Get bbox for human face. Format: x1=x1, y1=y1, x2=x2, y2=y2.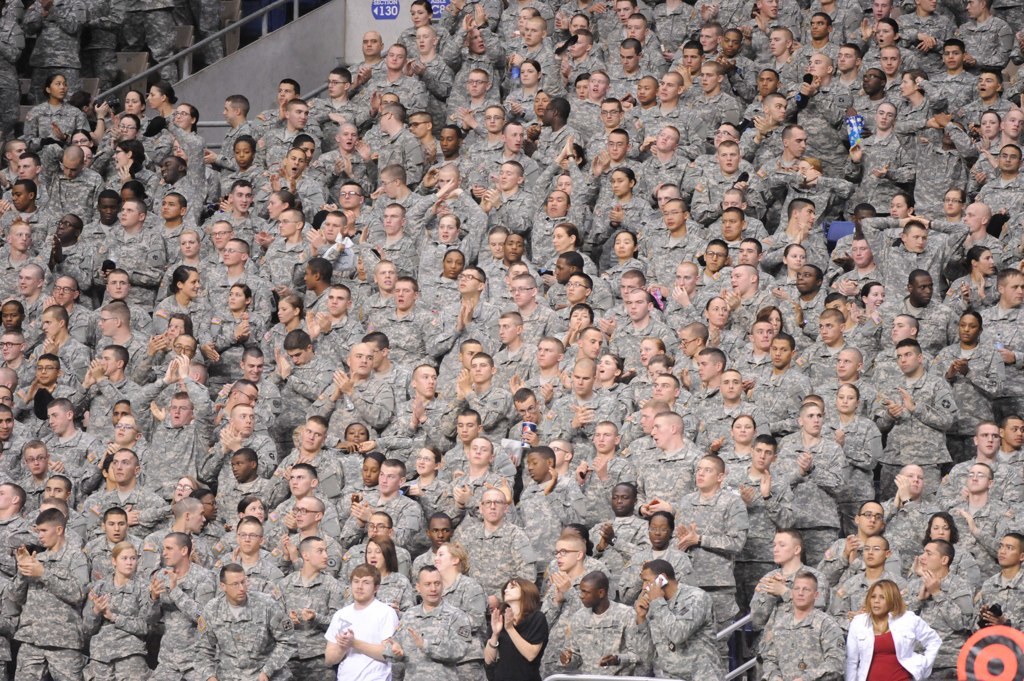
x1=380, y1=170, x2=396, y2=201.
